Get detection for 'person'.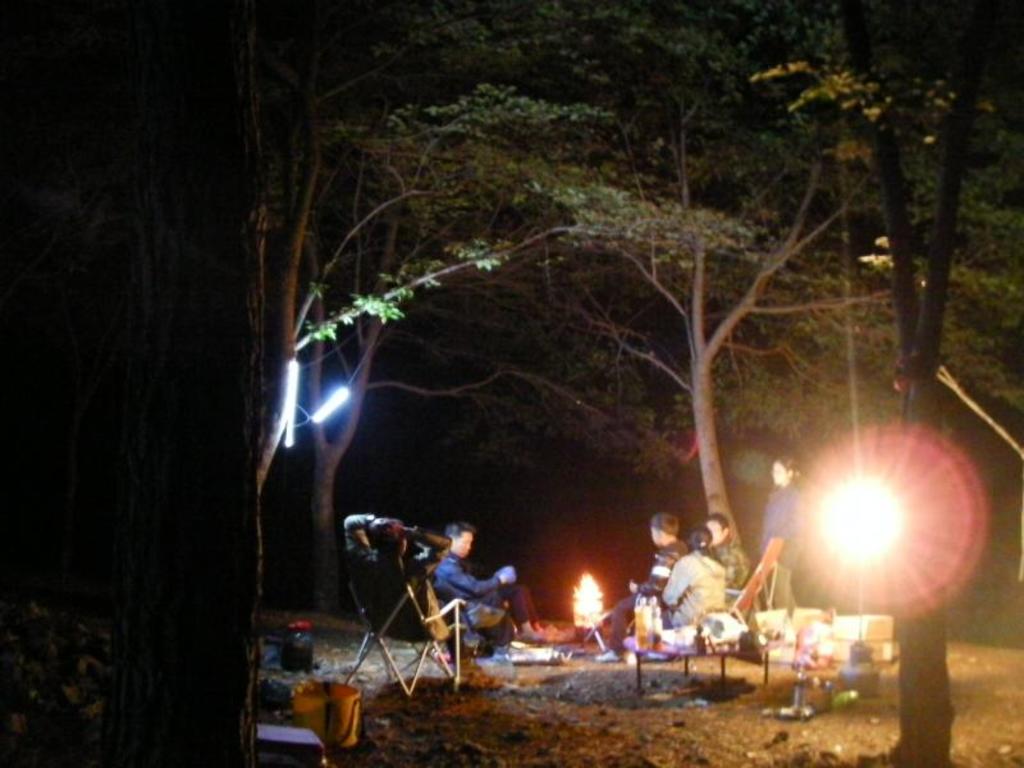
Detection: select_region(641, 525, 731, 654).
